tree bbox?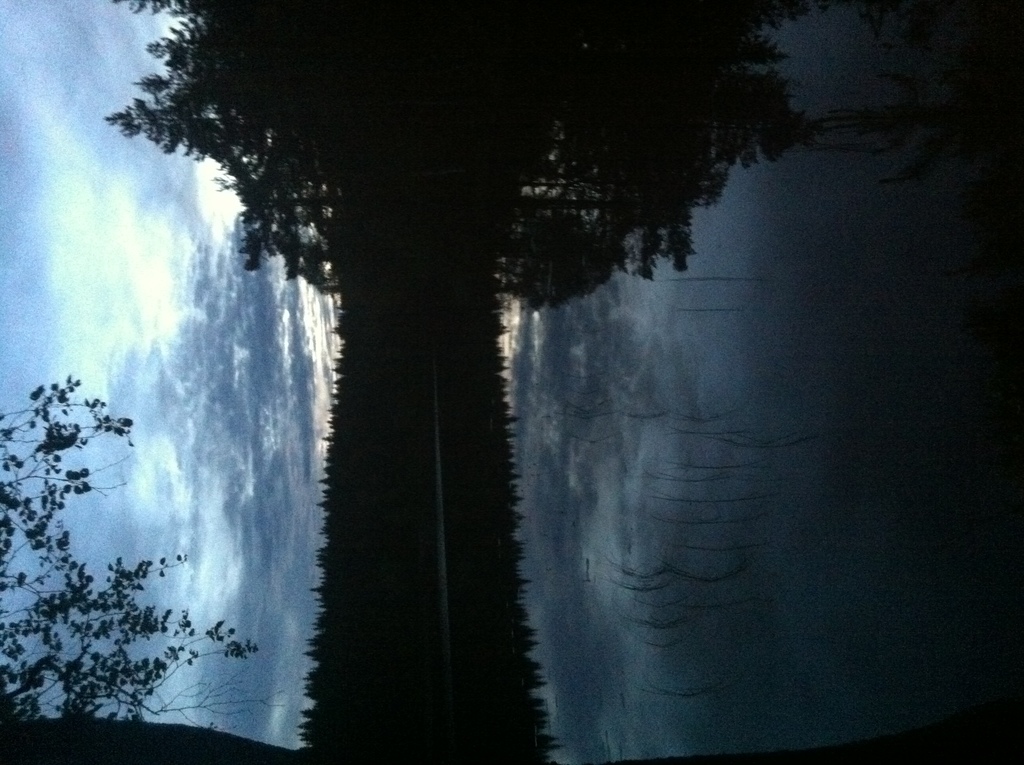
(x1=0, y1=374, x2=310, y2=764)
